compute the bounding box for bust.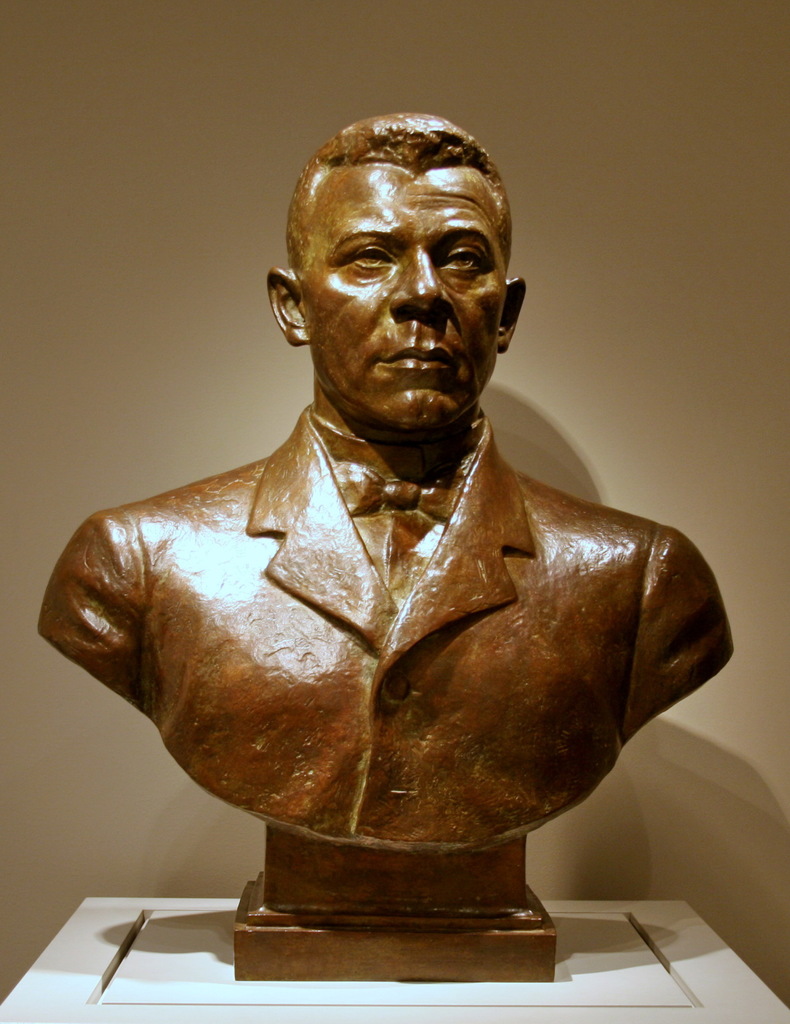
(x1=34, y1=113, x2=734, y2=858).
